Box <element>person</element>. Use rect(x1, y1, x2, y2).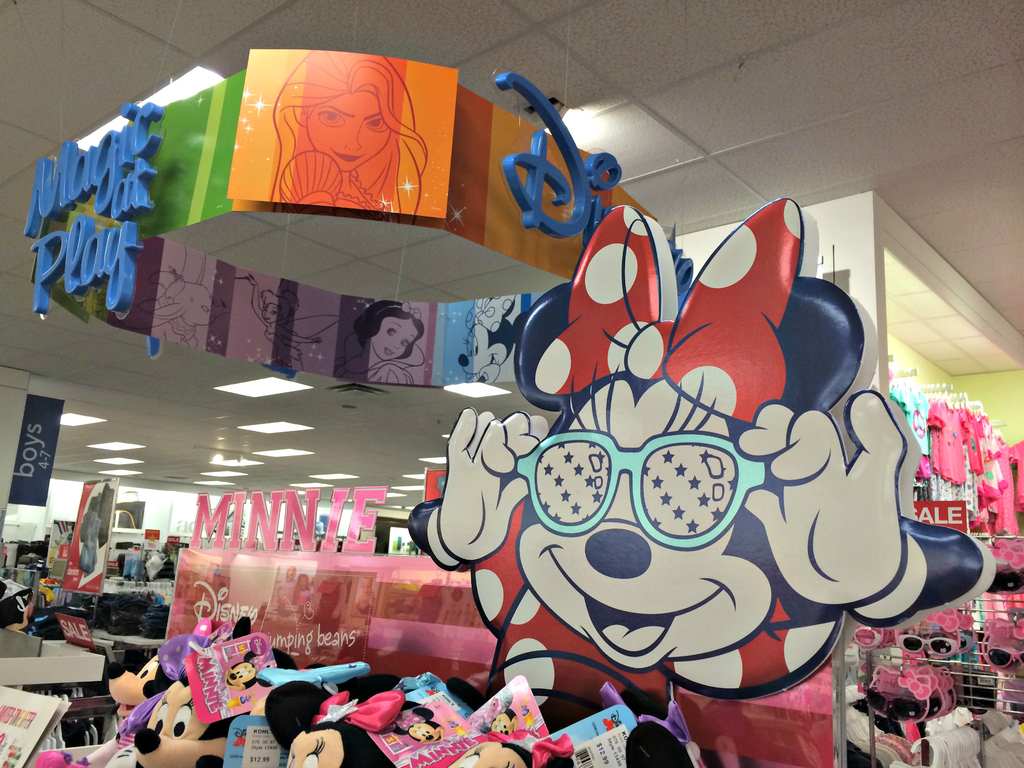
rect(342, 303, 426, 379).
